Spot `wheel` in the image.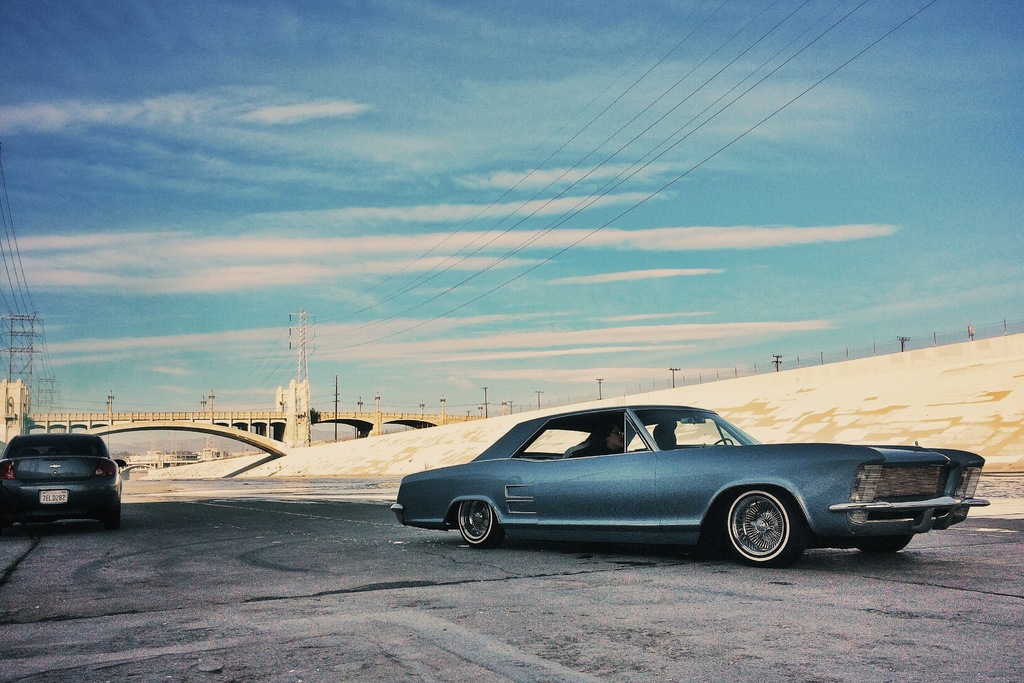
`wheel` found at 714:436:730:447.
